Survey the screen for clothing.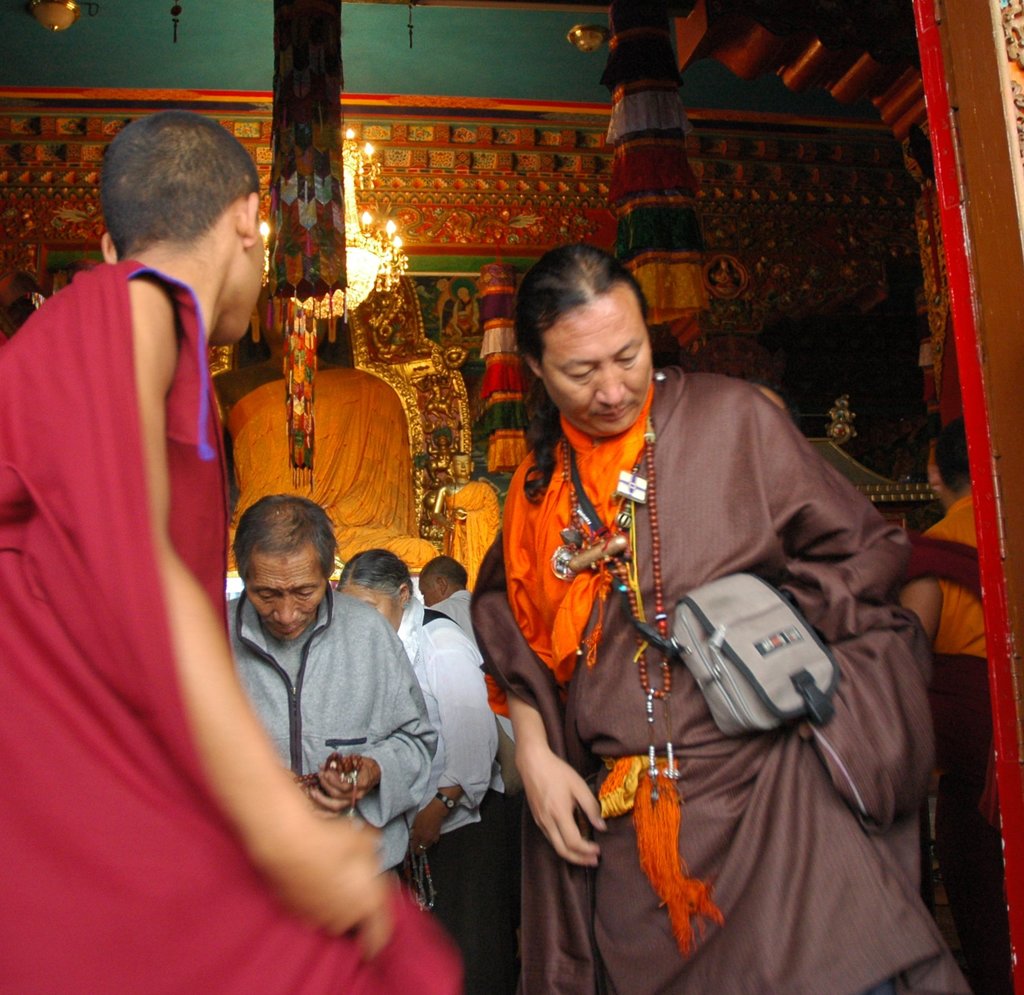
Survey found: 440 481 499 584.
